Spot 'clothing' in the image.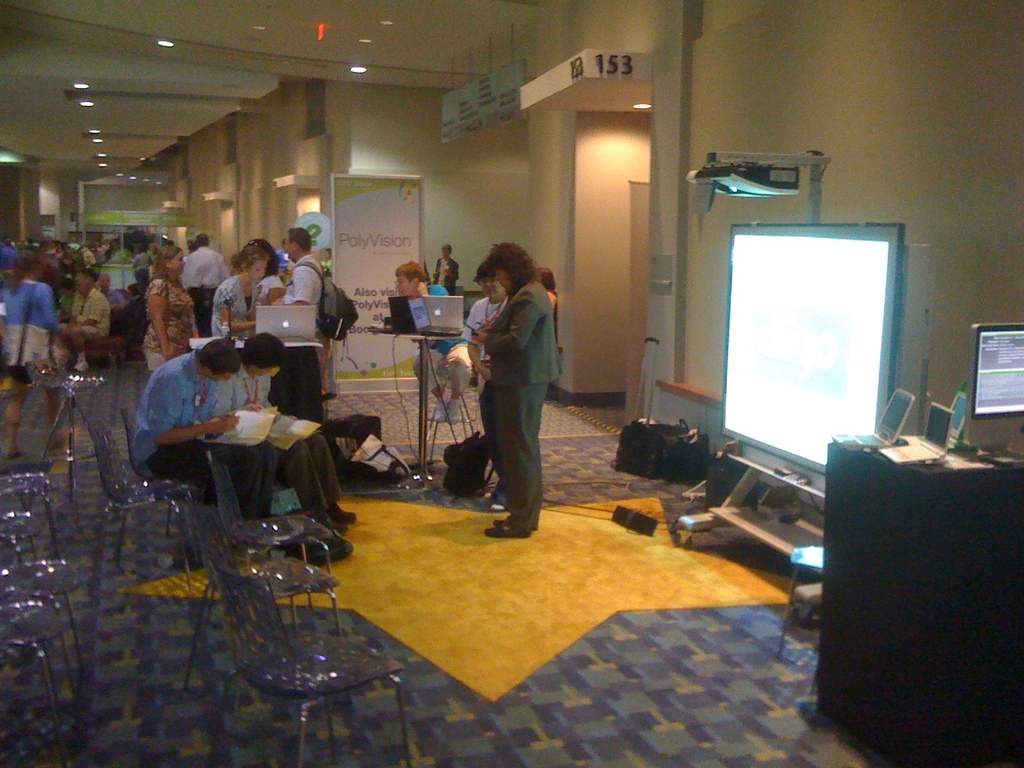
'clothing' found at <box>287,250,330,401</box>.
